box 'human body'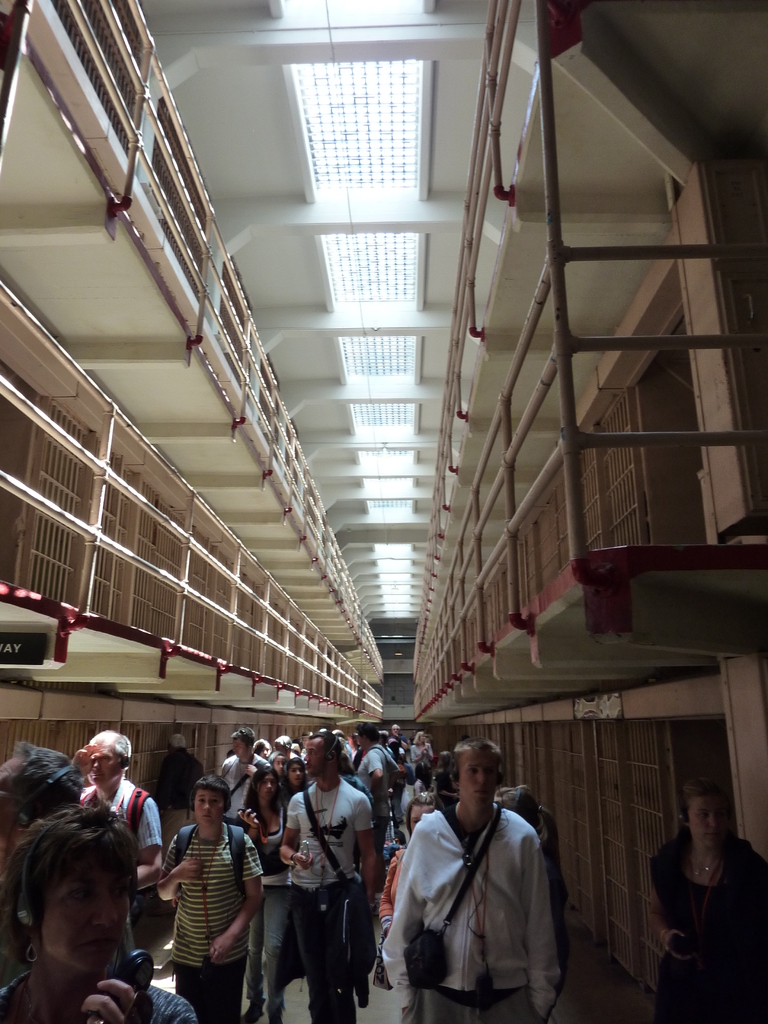
l=72, t=769, r=163, b=895
